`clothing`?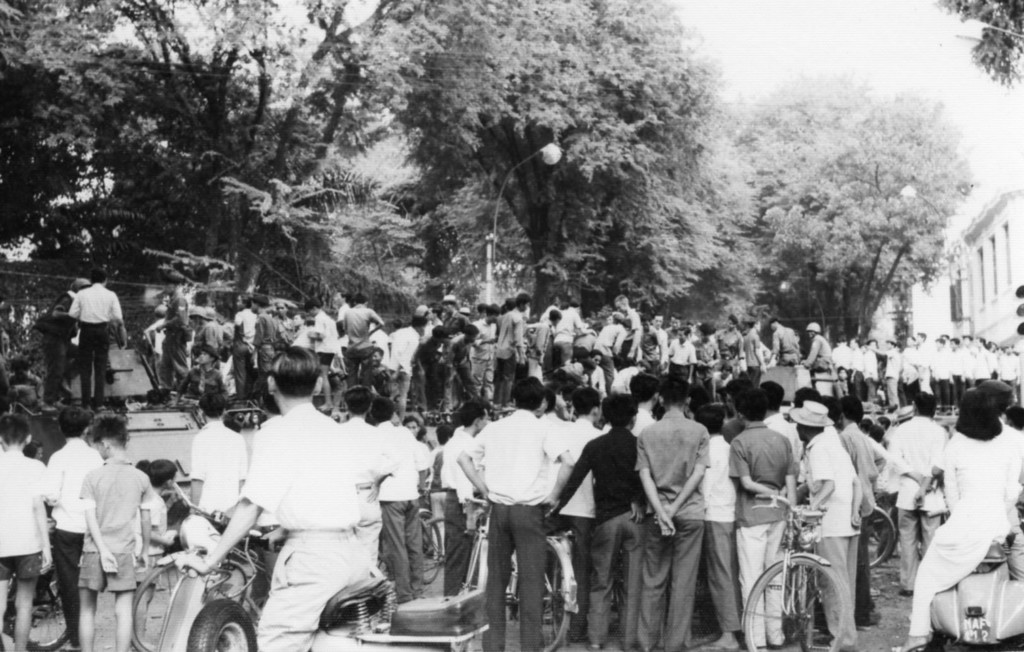
bbox(559, 434, 663, 651)
